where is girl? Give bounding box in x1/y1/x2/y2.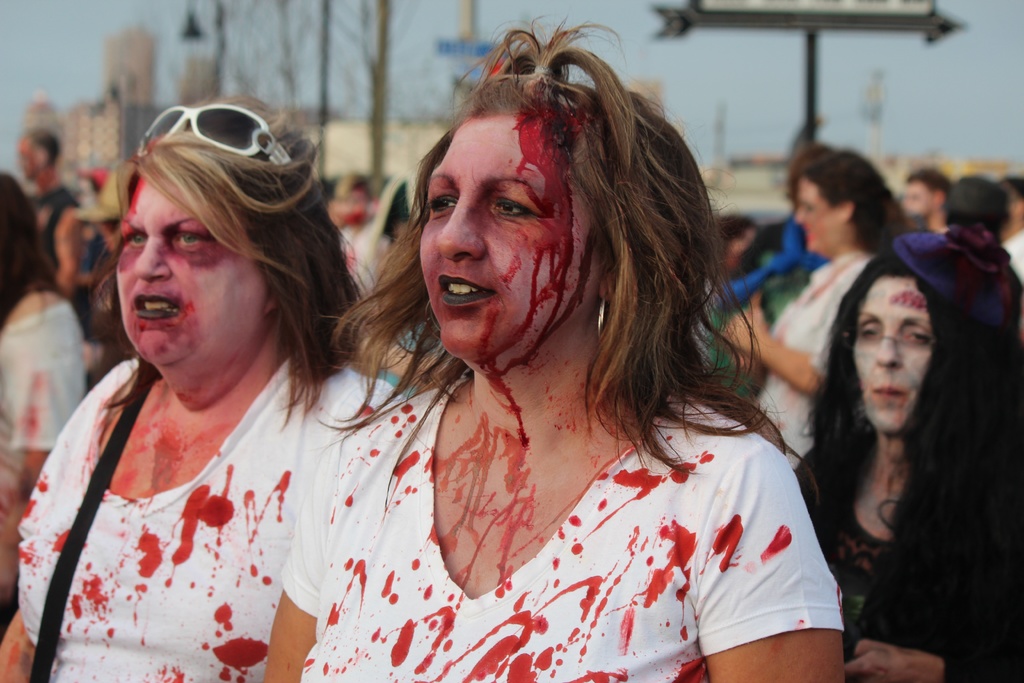
787/242/1023/677.
